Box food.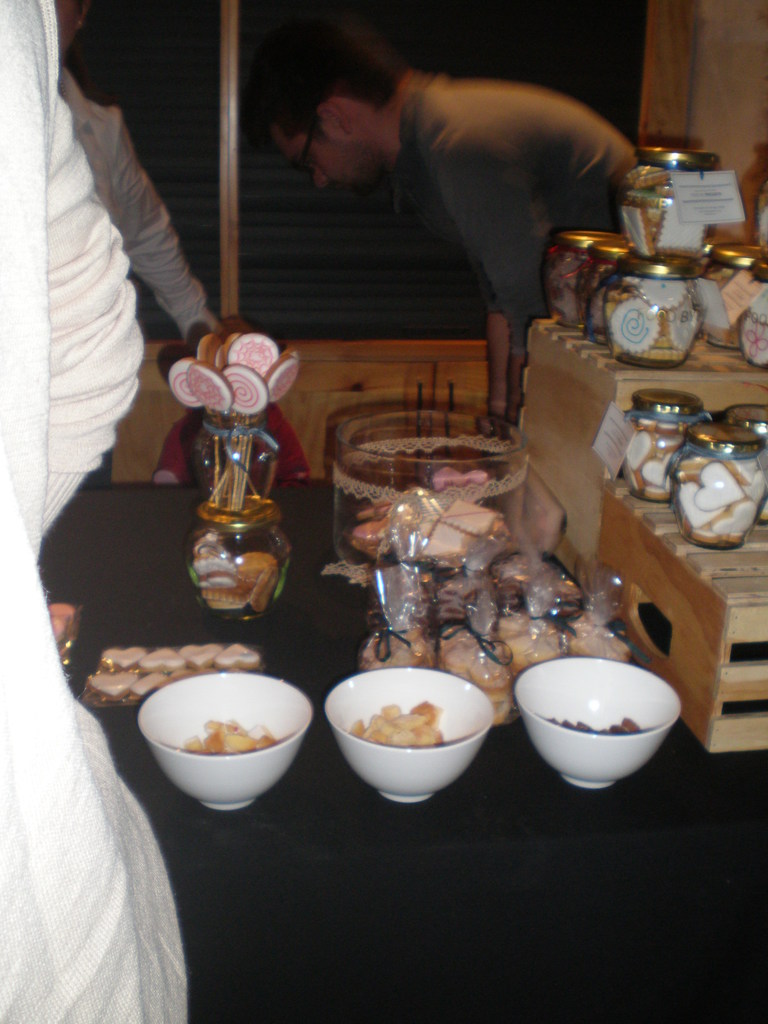
left=620, top=413, right=688, bottom=502.
